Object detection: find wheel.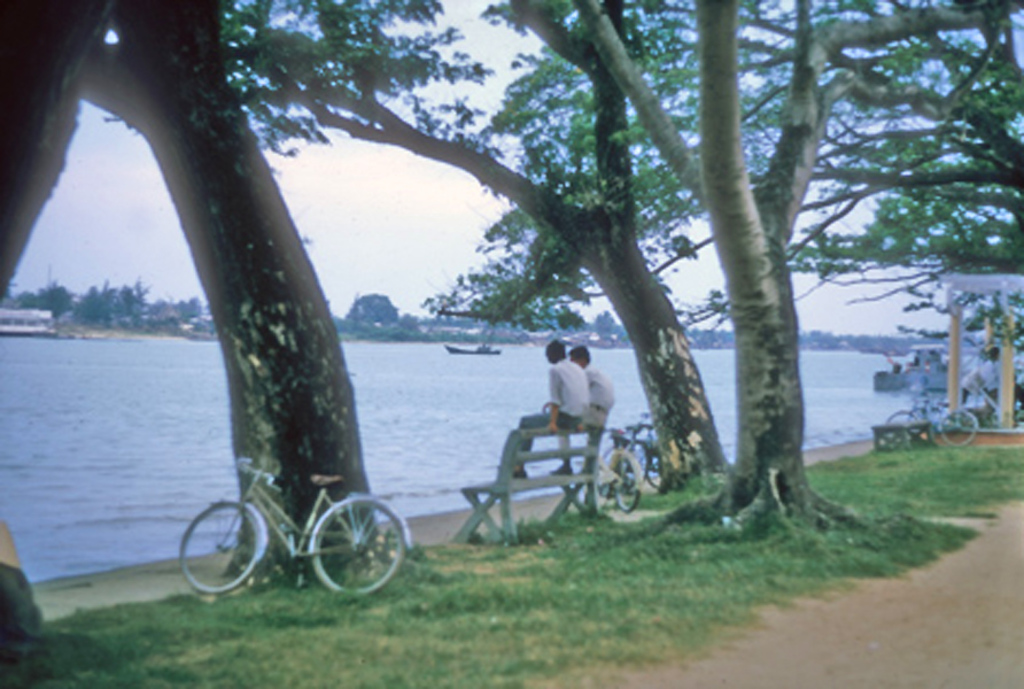
box(641, 436, 669, 491).
